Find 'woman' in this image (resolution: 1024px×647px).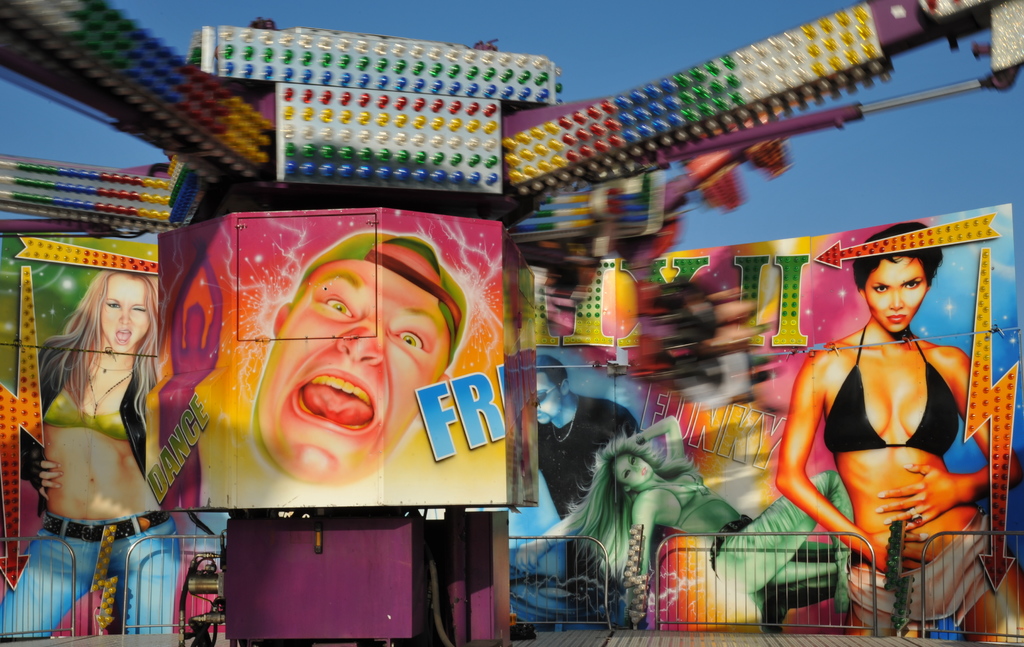
bbox(771, 226, 1023, 641).
